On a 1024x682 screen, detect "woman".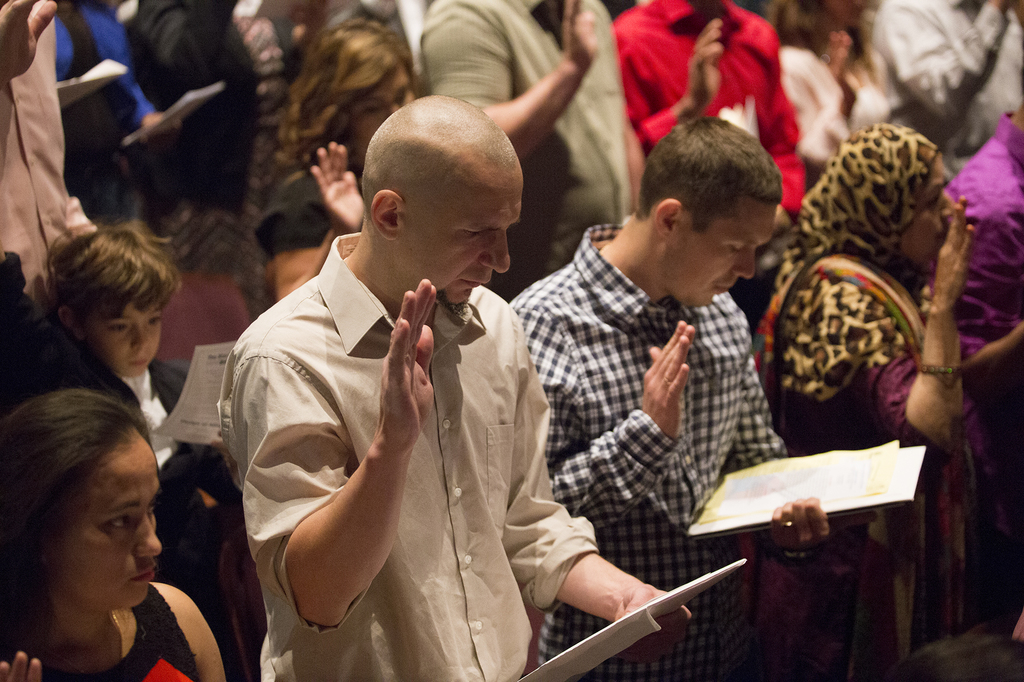
<region>753, 120, 1015, 681</region>.
